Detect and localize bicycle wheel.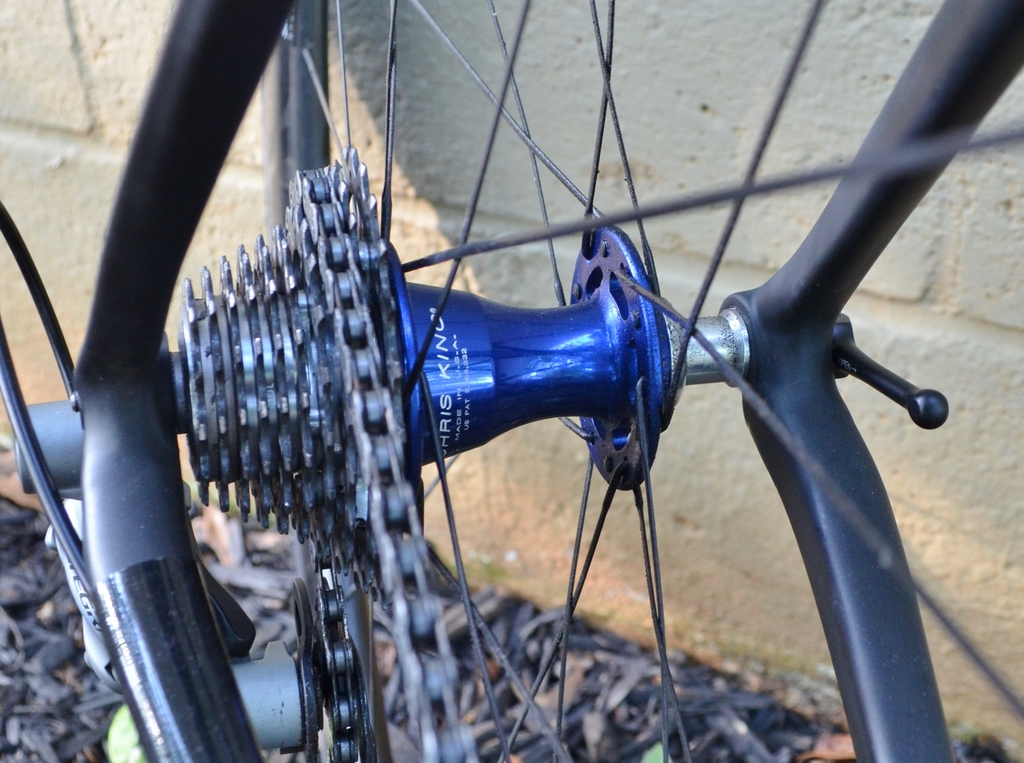
Localized at locate(253, 0, 1023, 762).
